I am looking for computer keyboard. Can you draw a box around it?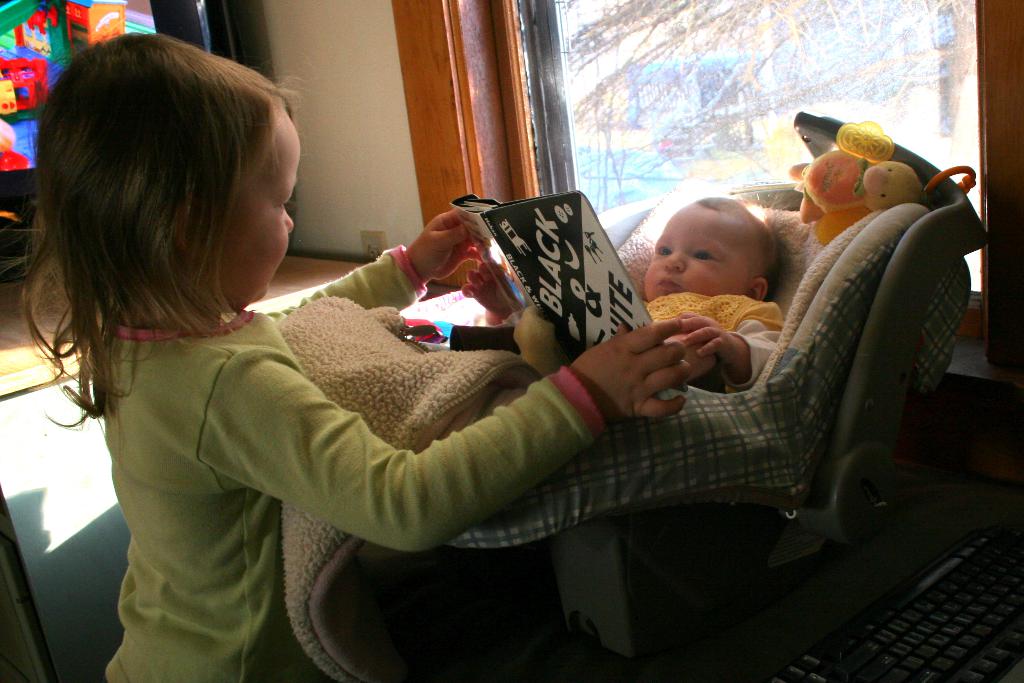
Sure, the bounding box is [left=755, top=516, right=1023, bottom=682].
